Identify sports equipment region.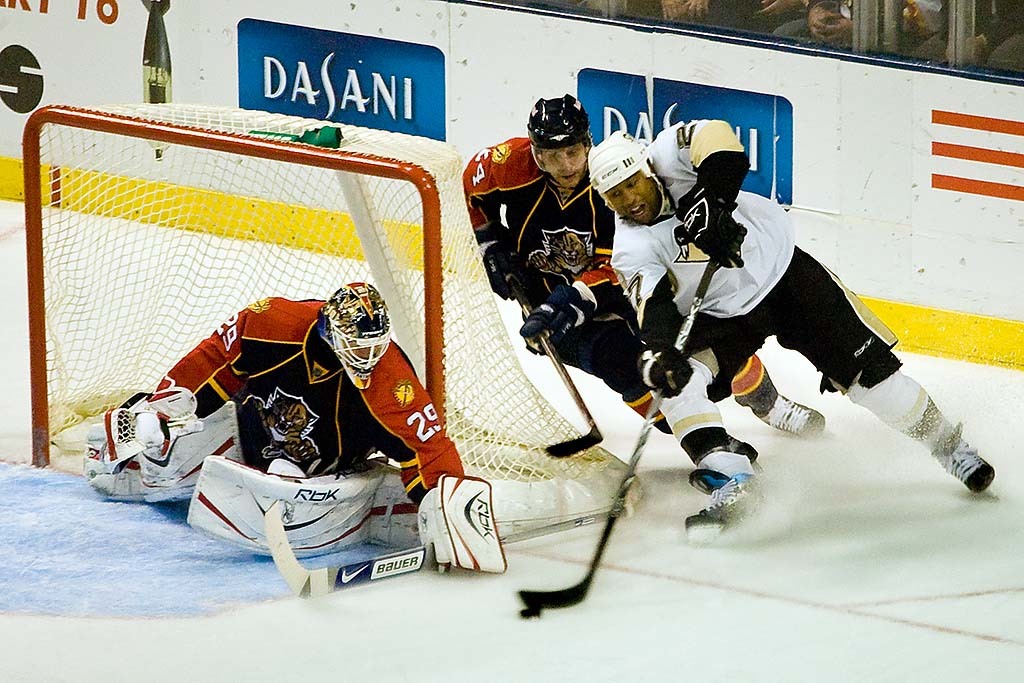
Region: detection(516, 253, 723, 616).
